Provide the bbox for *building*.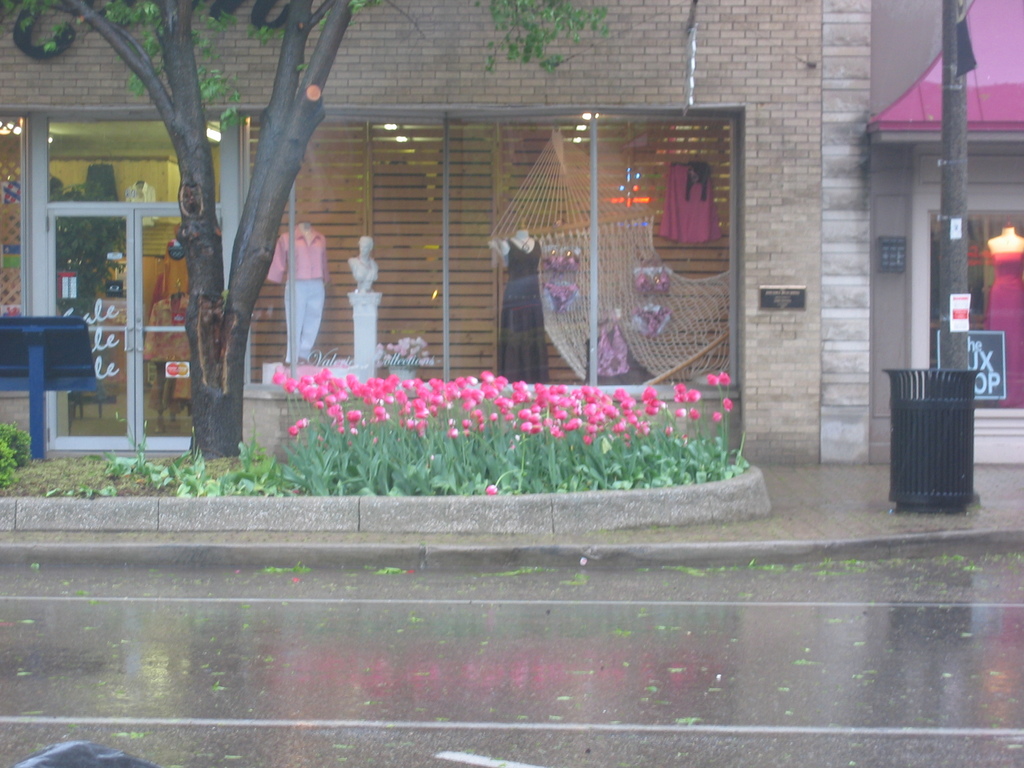
BBox(0, 1, 1023, 470).
